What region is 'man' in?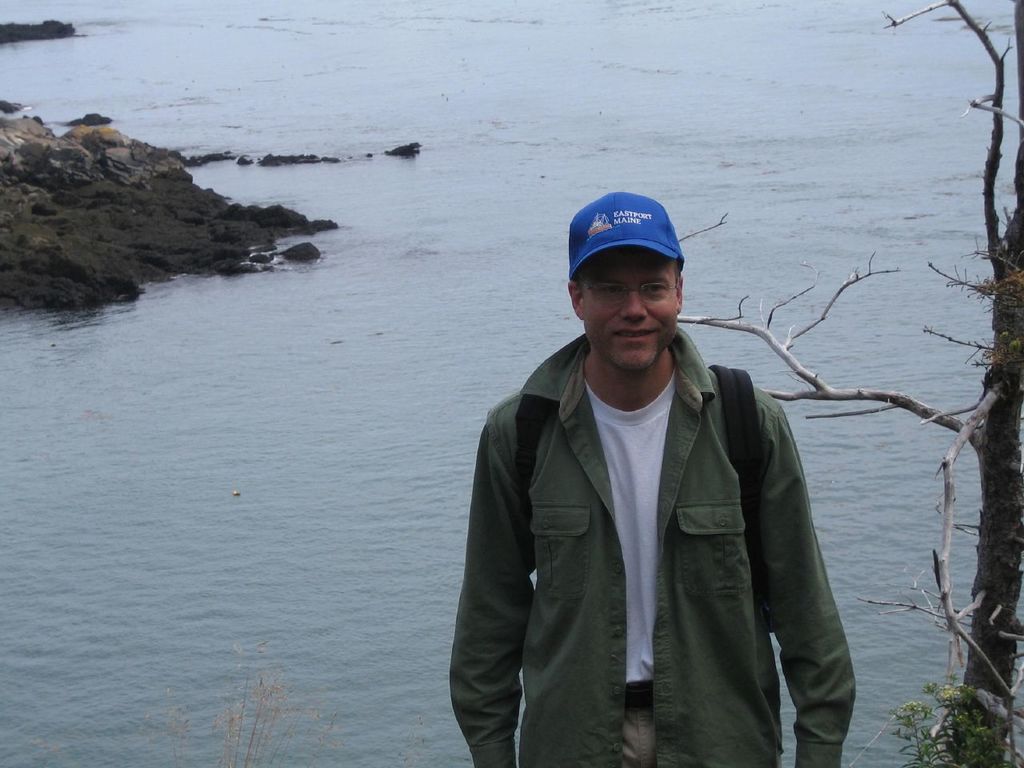
bbox(444, 170, 846, 767).
